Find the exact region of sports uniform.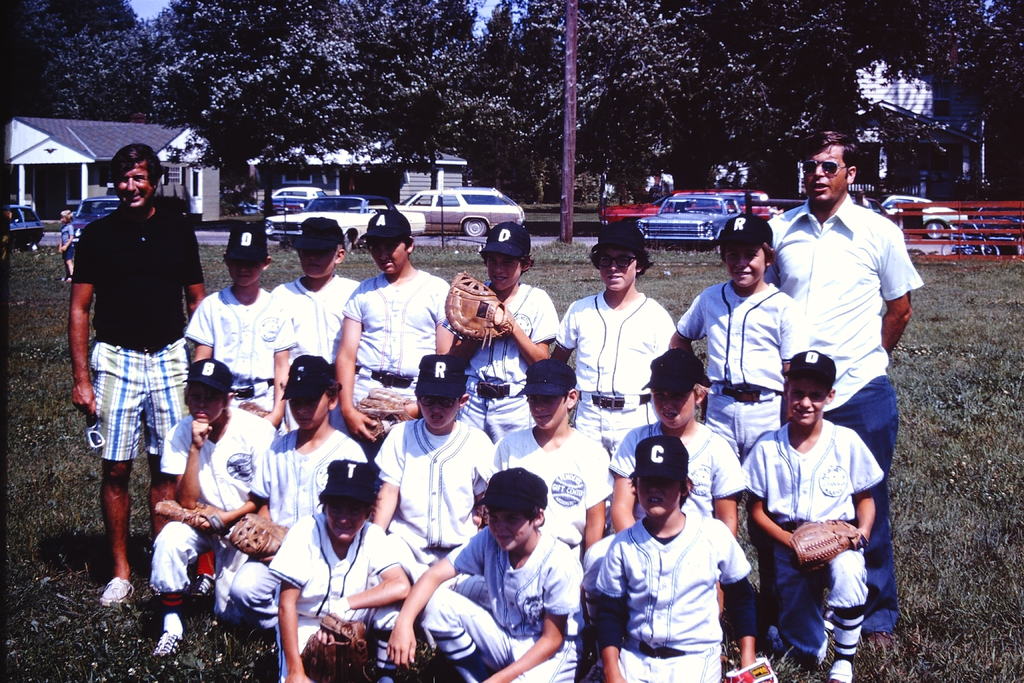
Exact region: crop(771, 195, 934, 620).
